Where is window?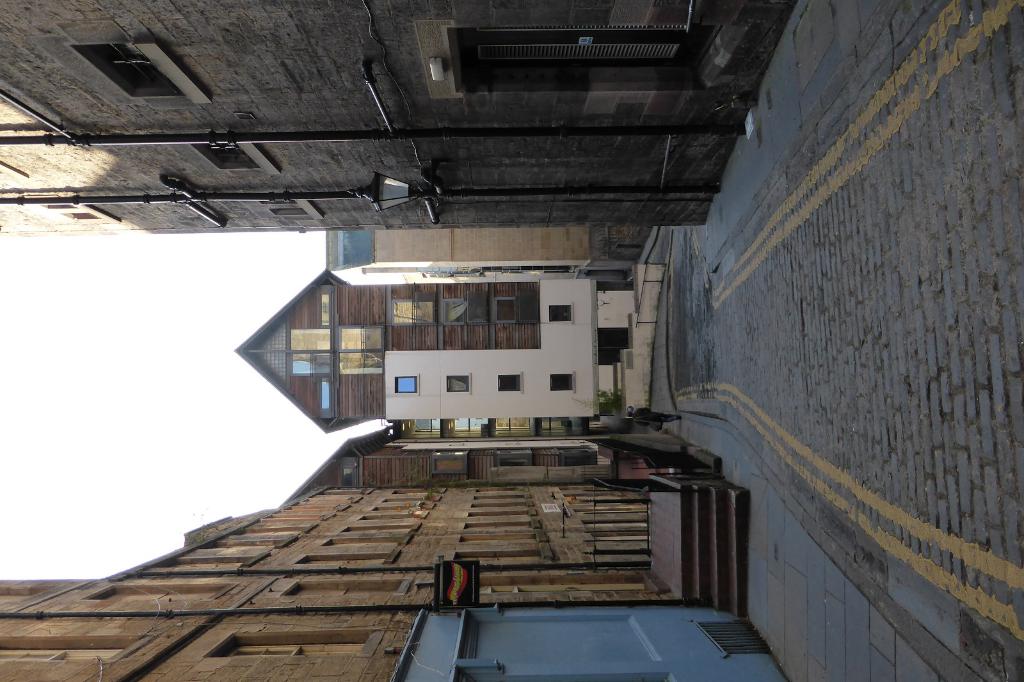
86:43:189:103.
